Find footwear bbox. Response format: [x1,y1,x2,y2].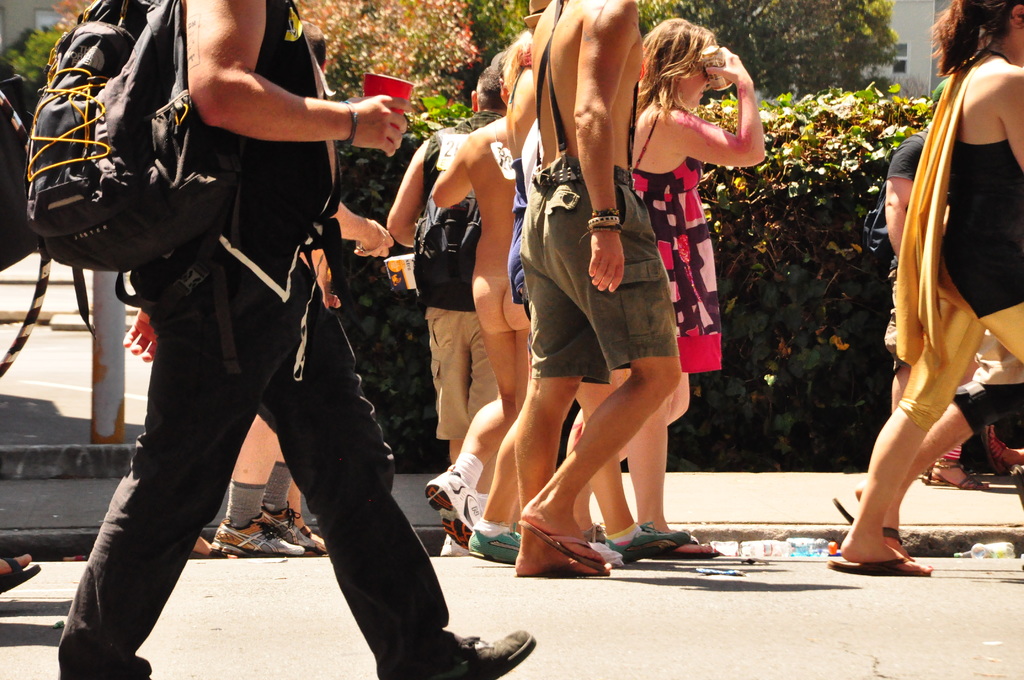
[436,534,465,556].
